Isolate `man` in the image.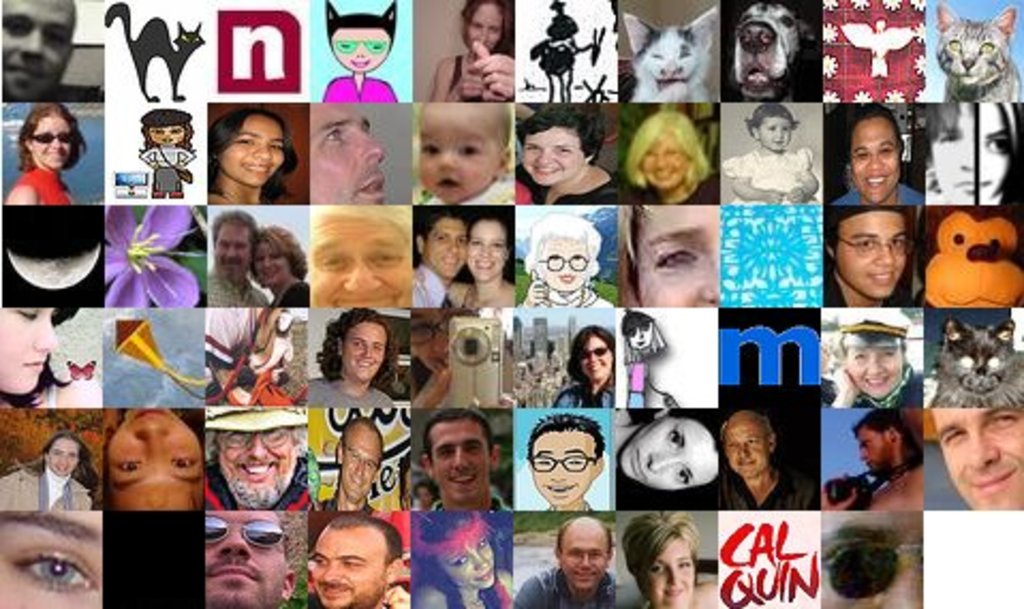
Isolated region: bbox=[827, 203, 911, 318].
